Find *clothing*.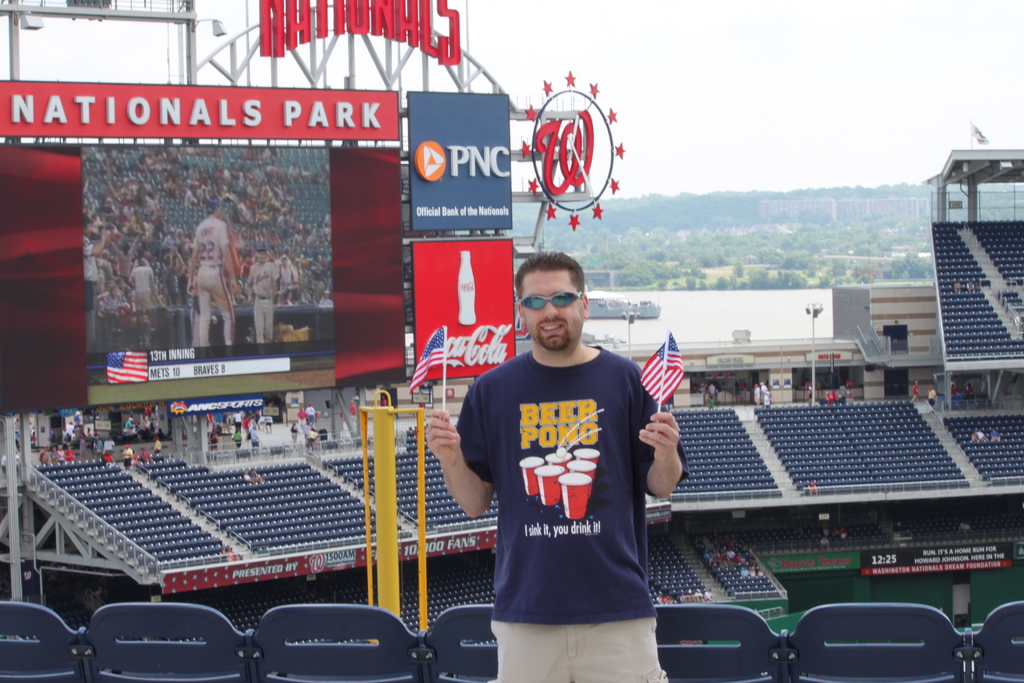
129, 265, 155, 312.
